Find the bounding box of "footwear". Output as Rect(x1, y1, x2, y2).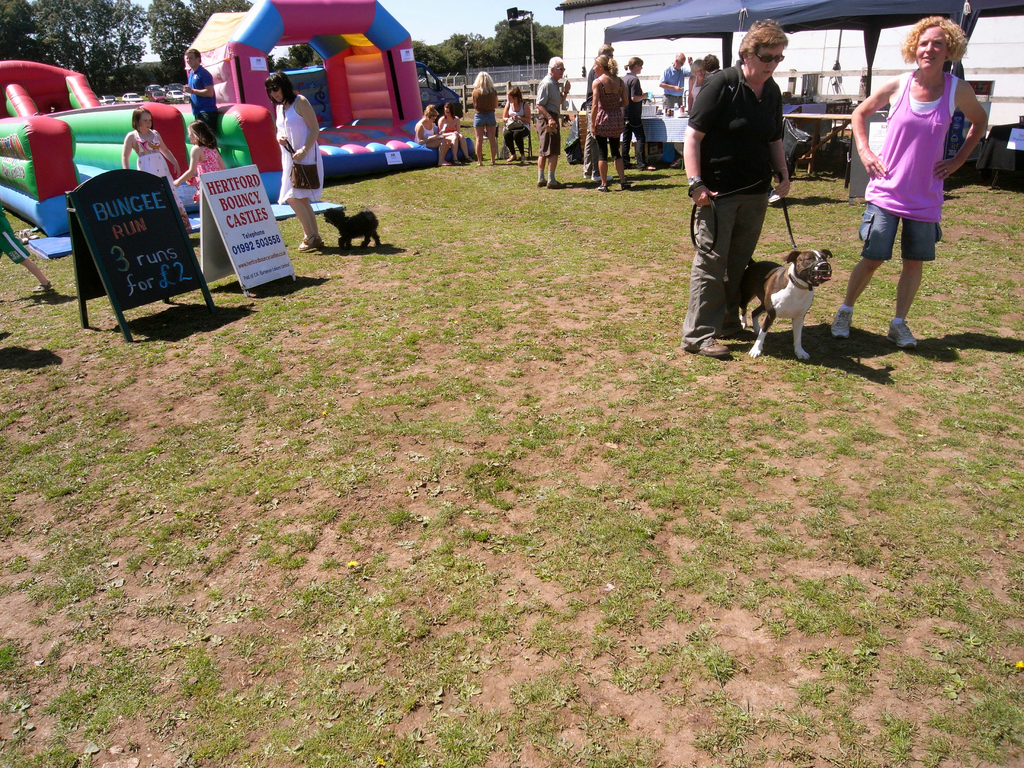
Rect(692, 344, 733, 356).
